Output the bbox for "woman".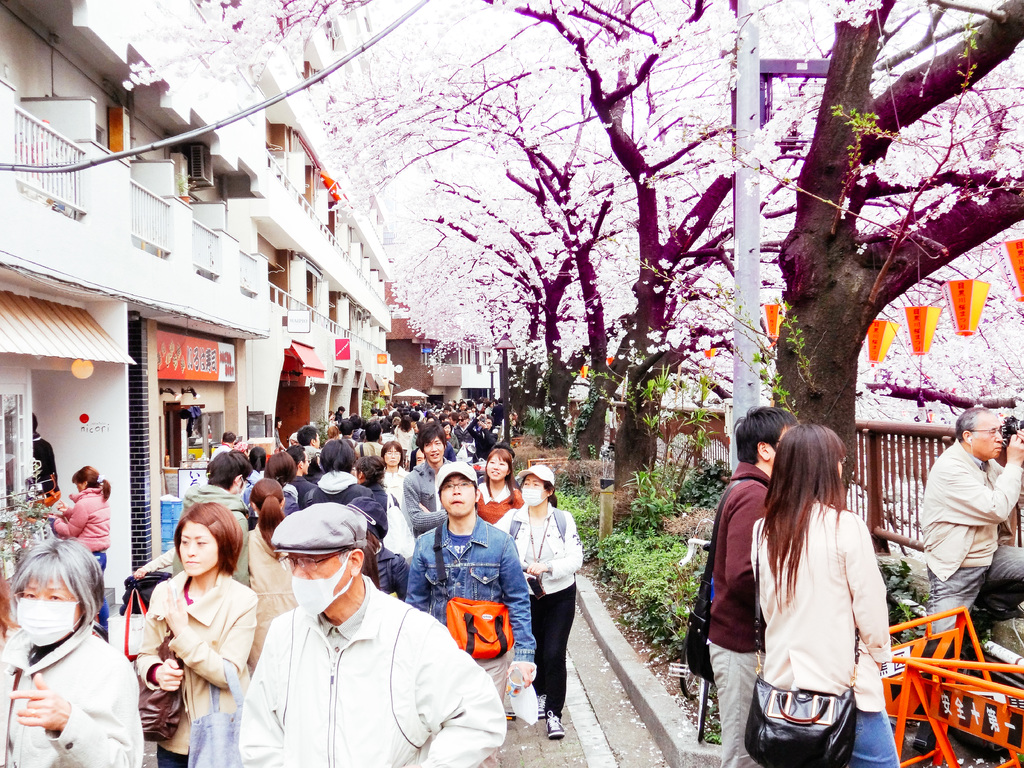
locate(0, 542, 147, 767).
